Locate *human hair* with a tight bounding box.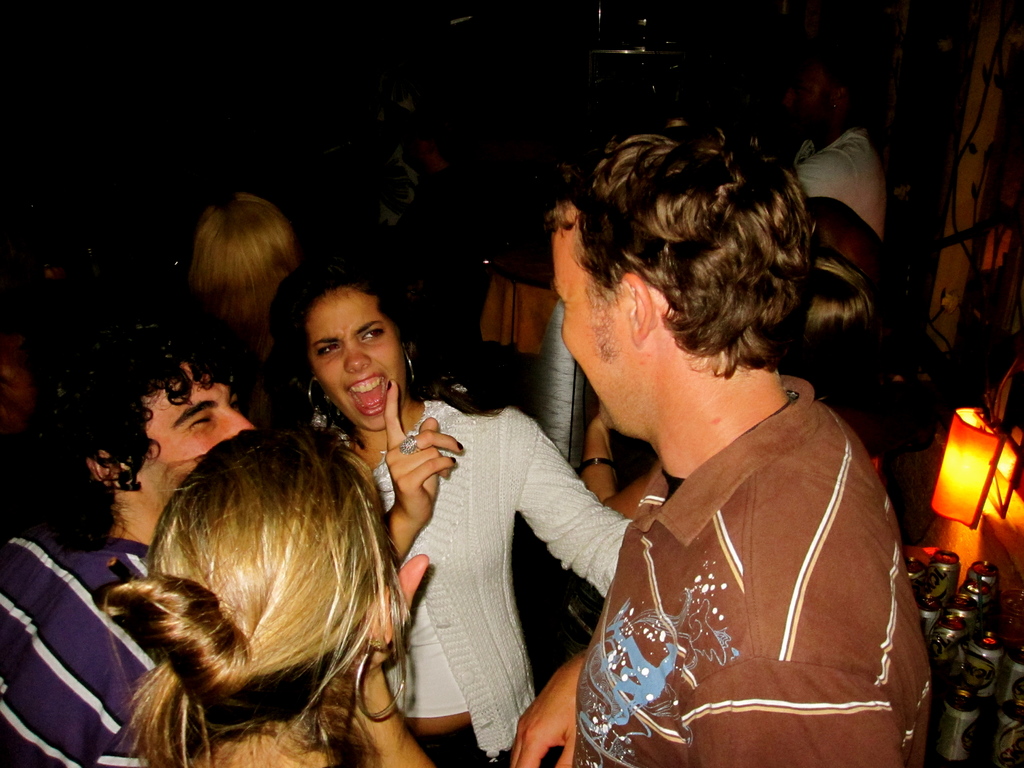
bbox=(108, 428, 392, 745).
